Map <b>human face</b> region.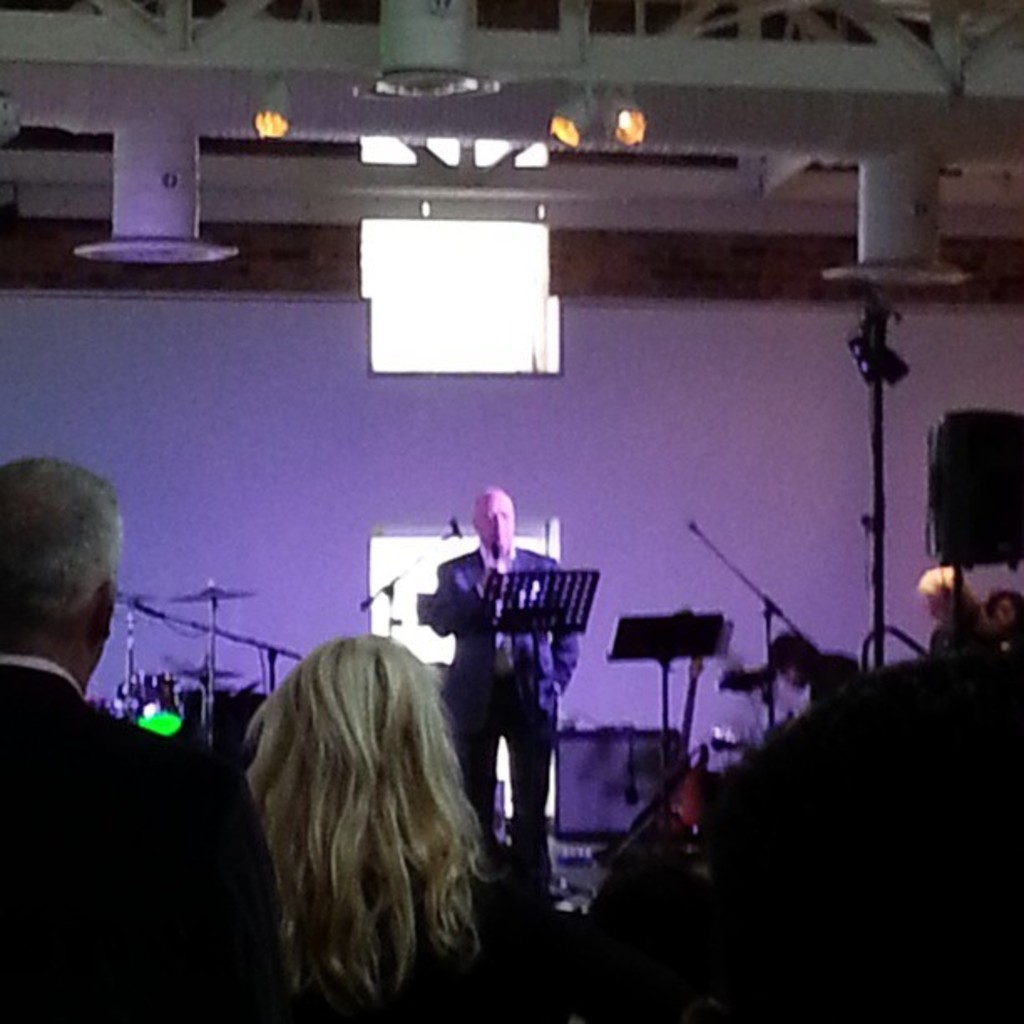
Mapped to bbox(477, 497, 510, 552).
